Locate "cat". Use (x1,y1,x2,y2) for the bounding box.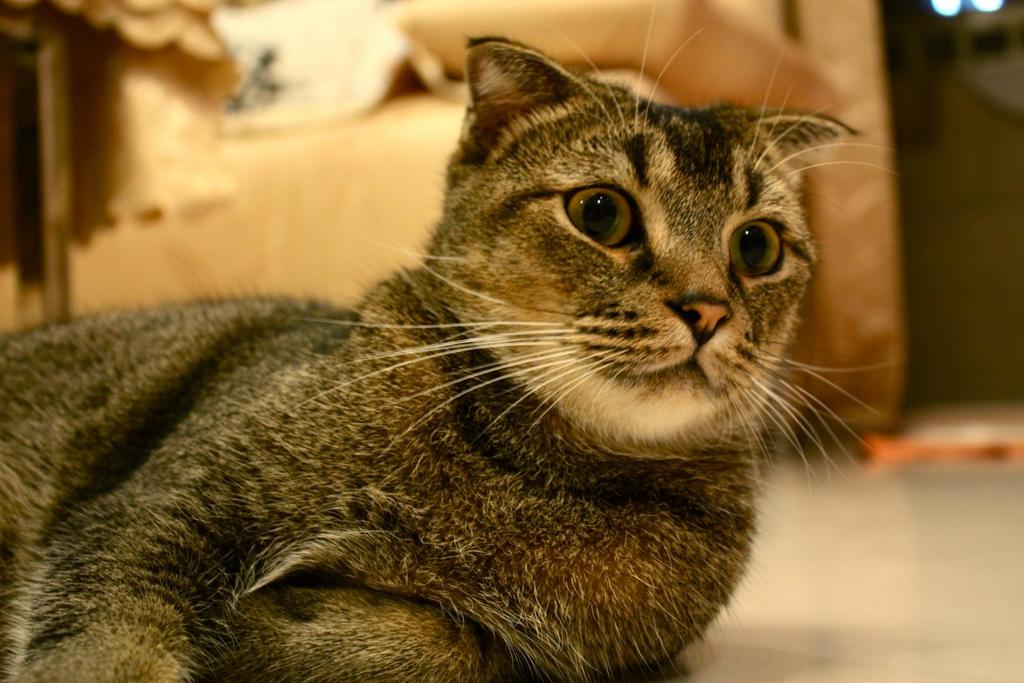
(0,0,893,682).
